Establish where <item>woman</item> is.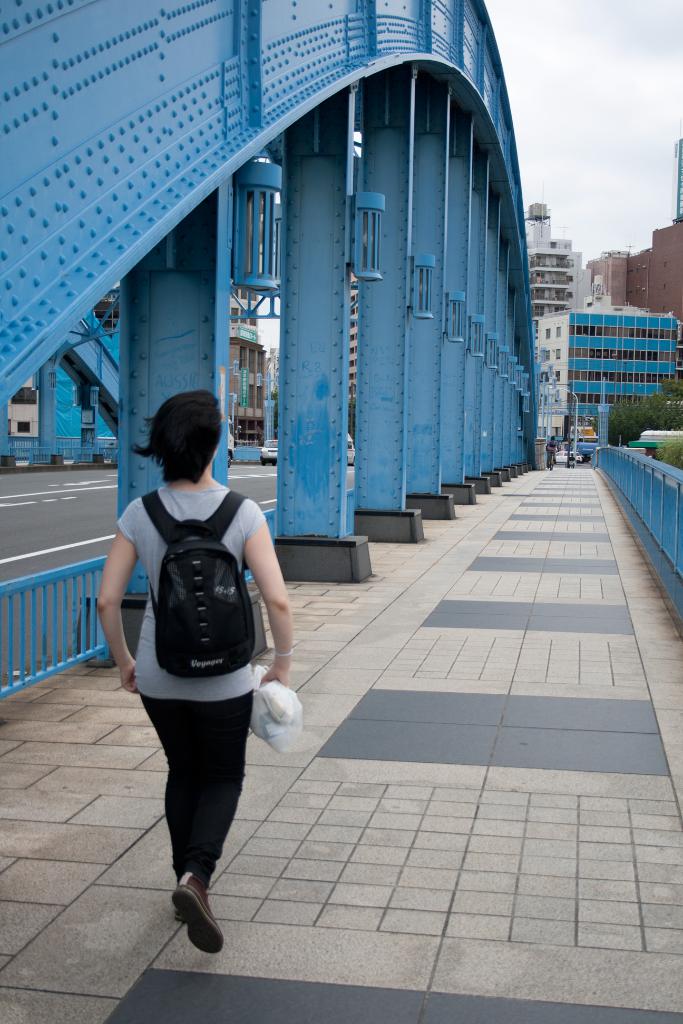
Established at BBox(95, 392, 292, 950).
